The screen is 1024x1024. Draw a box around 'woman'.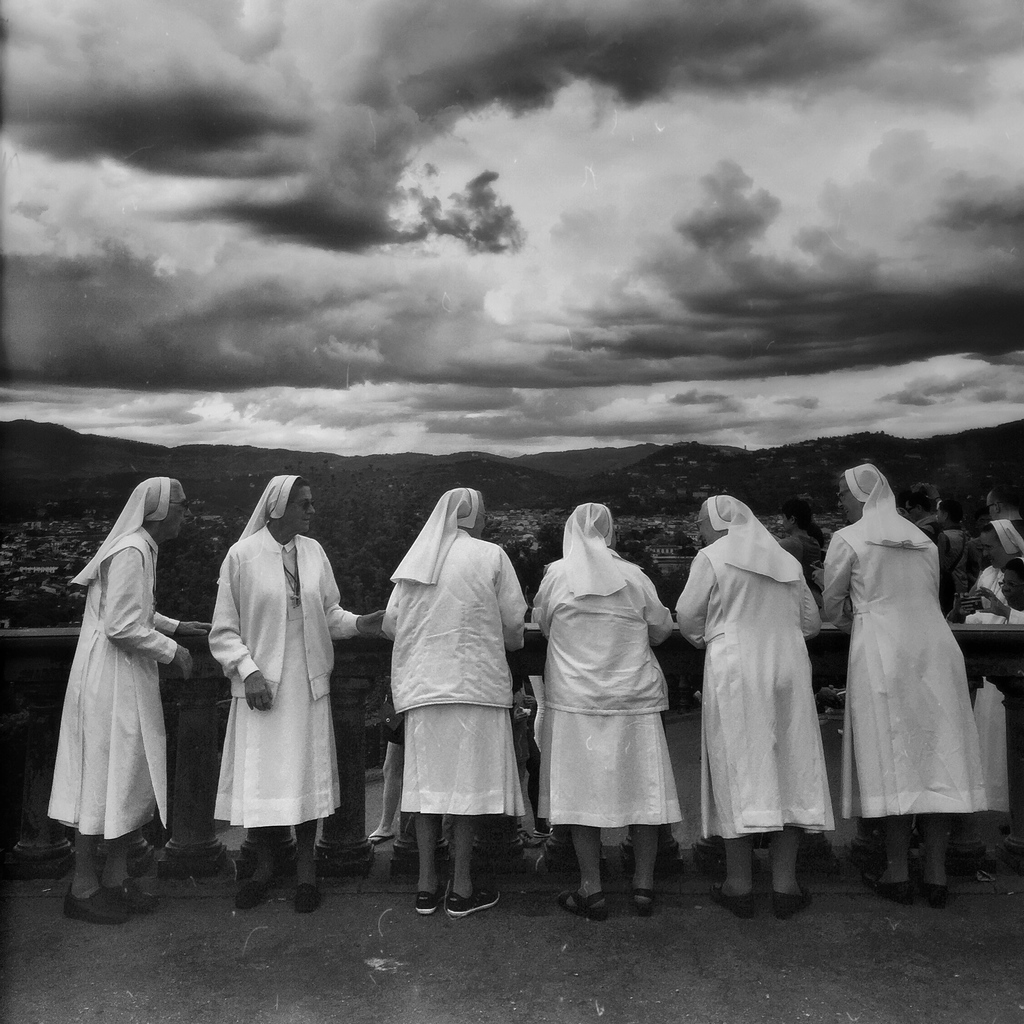
x1=210 y1=472 x2=396 y2=918.
